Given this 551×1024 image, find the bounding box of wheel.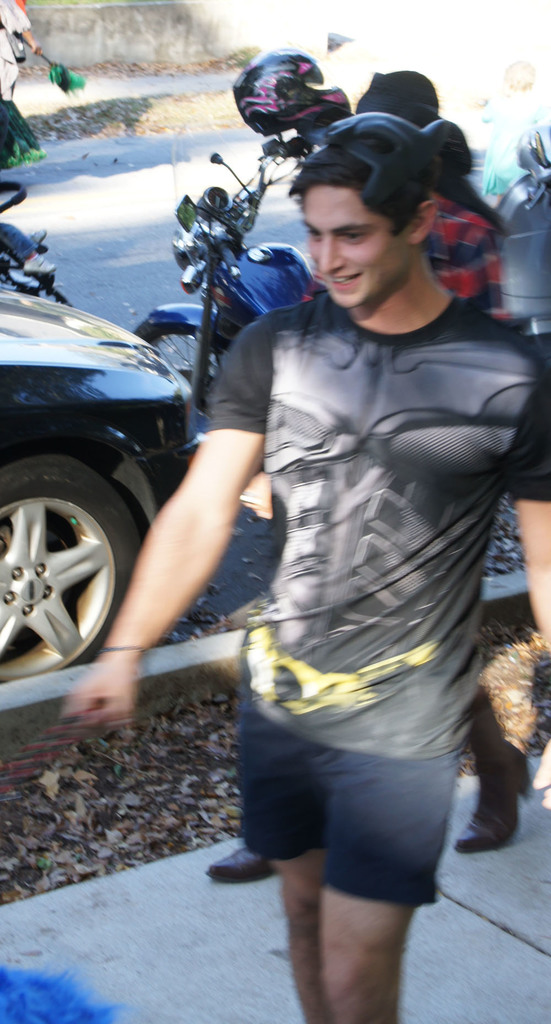
x1=0 y1=440 x2=123 y2=665.
